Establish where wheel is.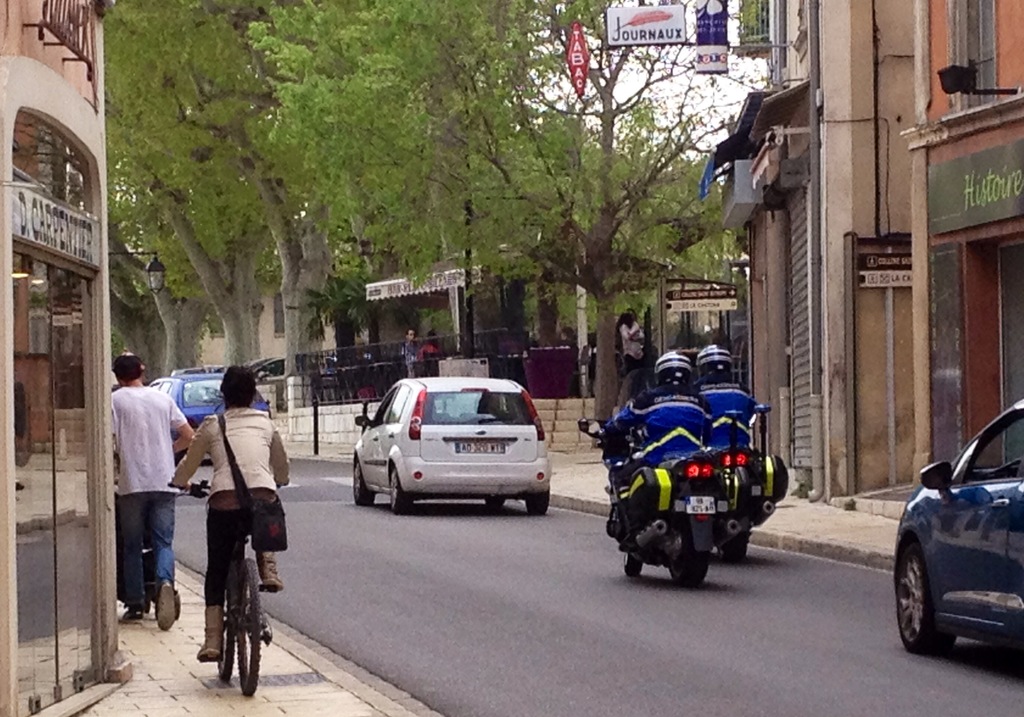
Established at crop(529, 488, 551, 514).
